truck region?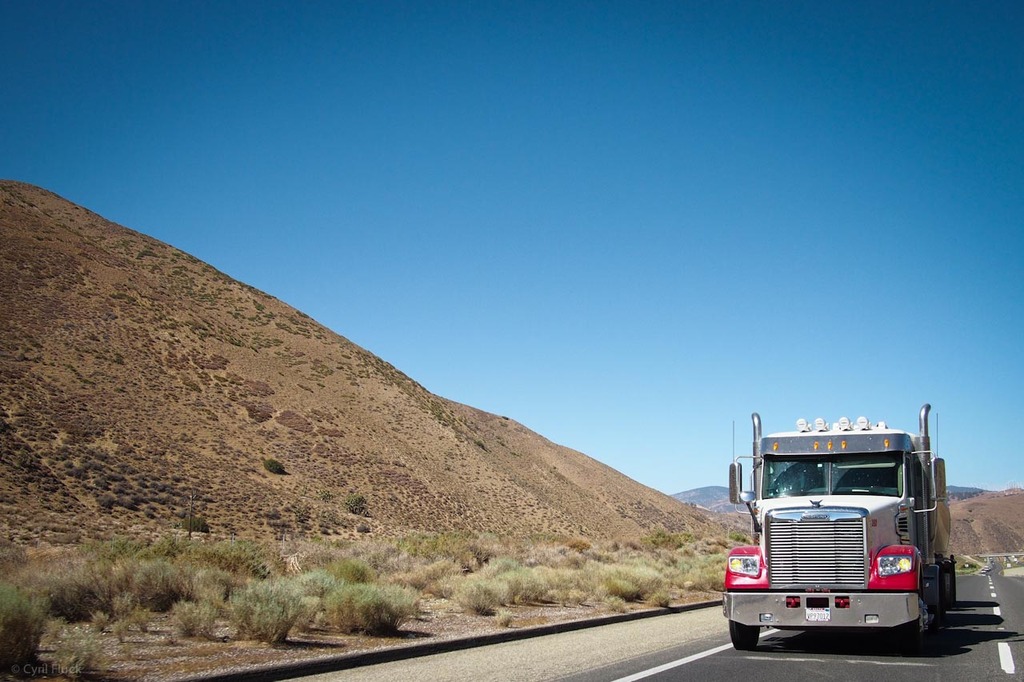
[723,423,961,666]
